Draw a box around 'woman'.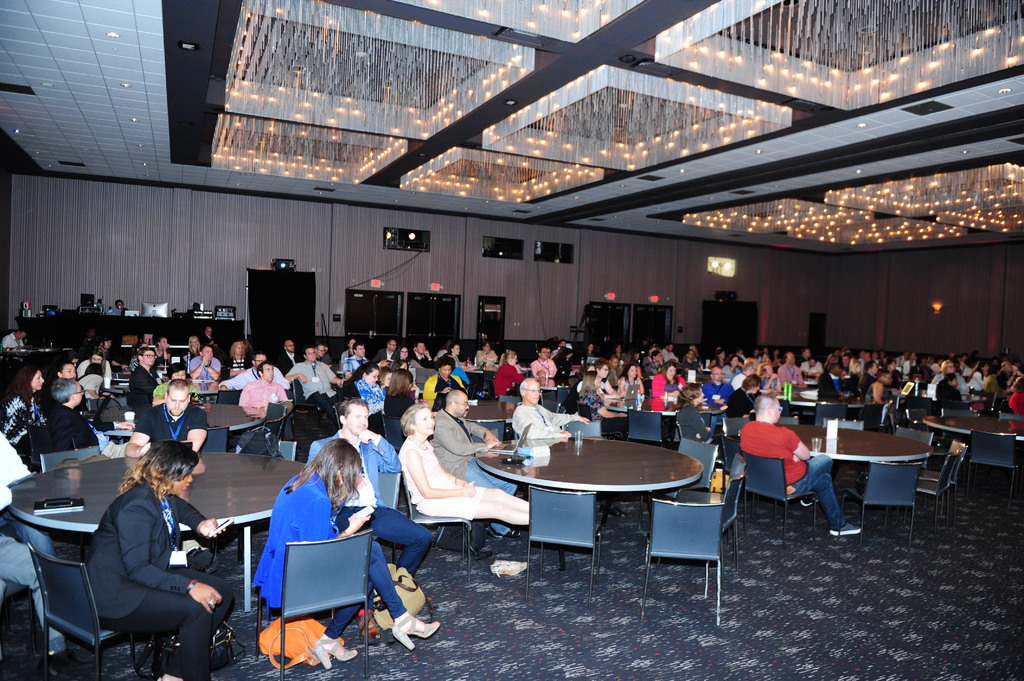
397 401 532 524.
